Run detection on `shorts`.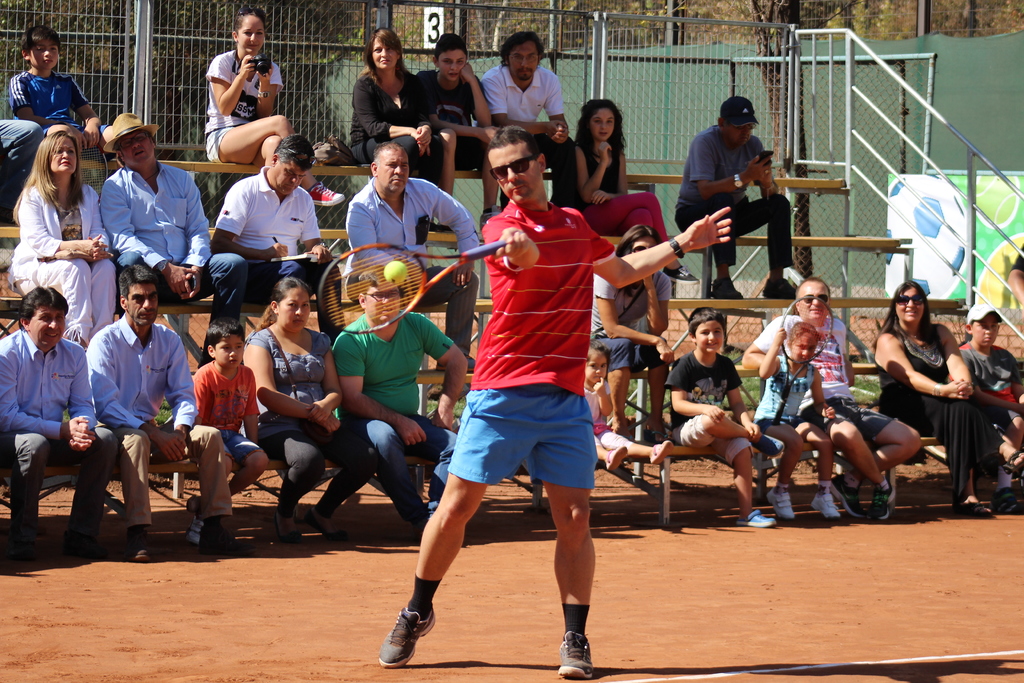
Result: Rect(995, 407, 1023, 434).
